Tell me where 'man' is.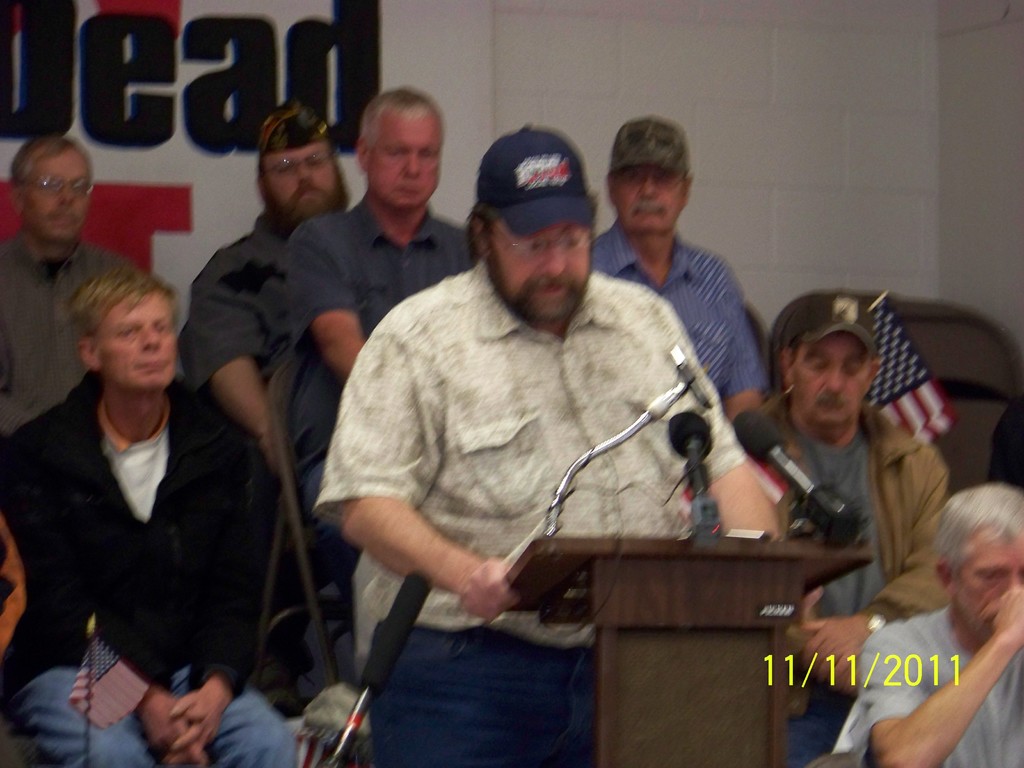
'man' is at 858:480:1023:767.
